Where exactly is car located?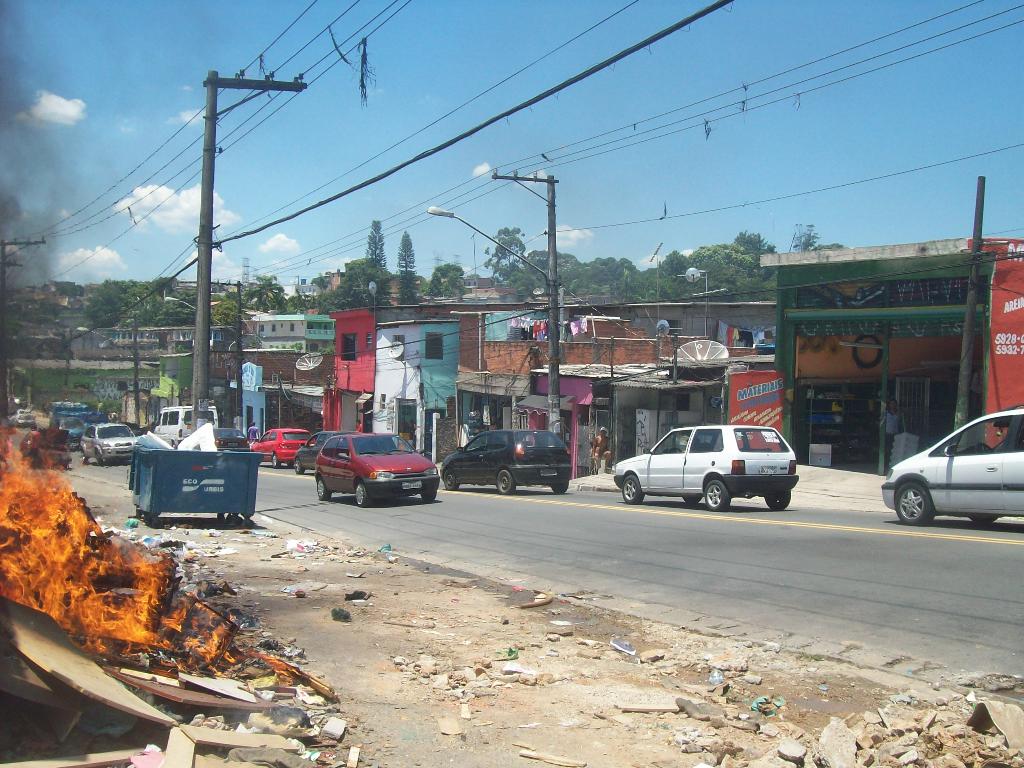
Its bounding box is (x1=209, y1=426, x2=252, y2=450).
